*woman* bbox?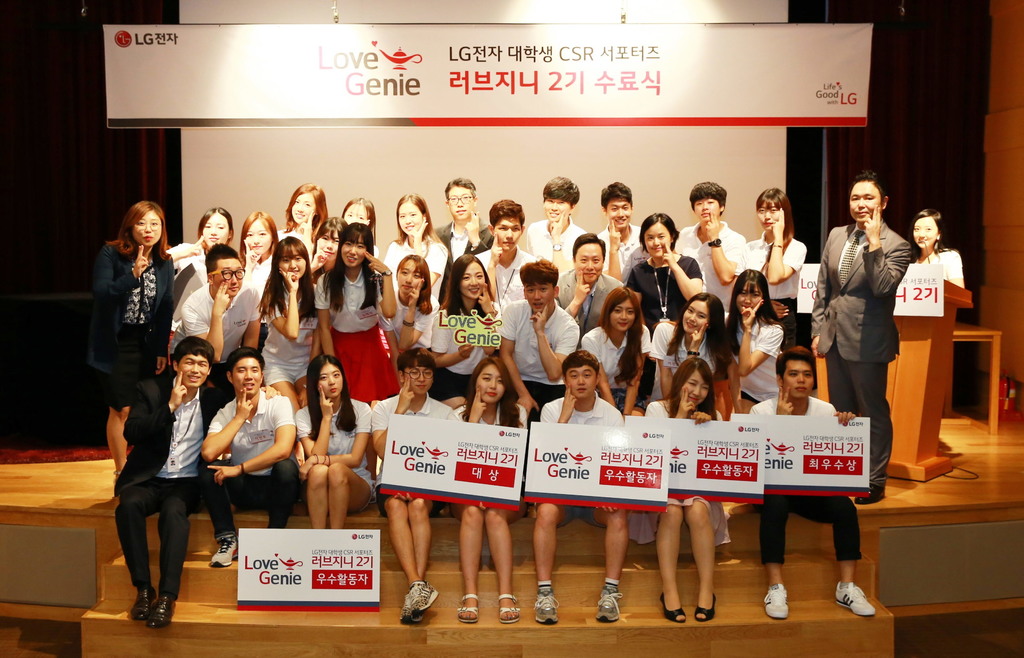
627,356,731,623
